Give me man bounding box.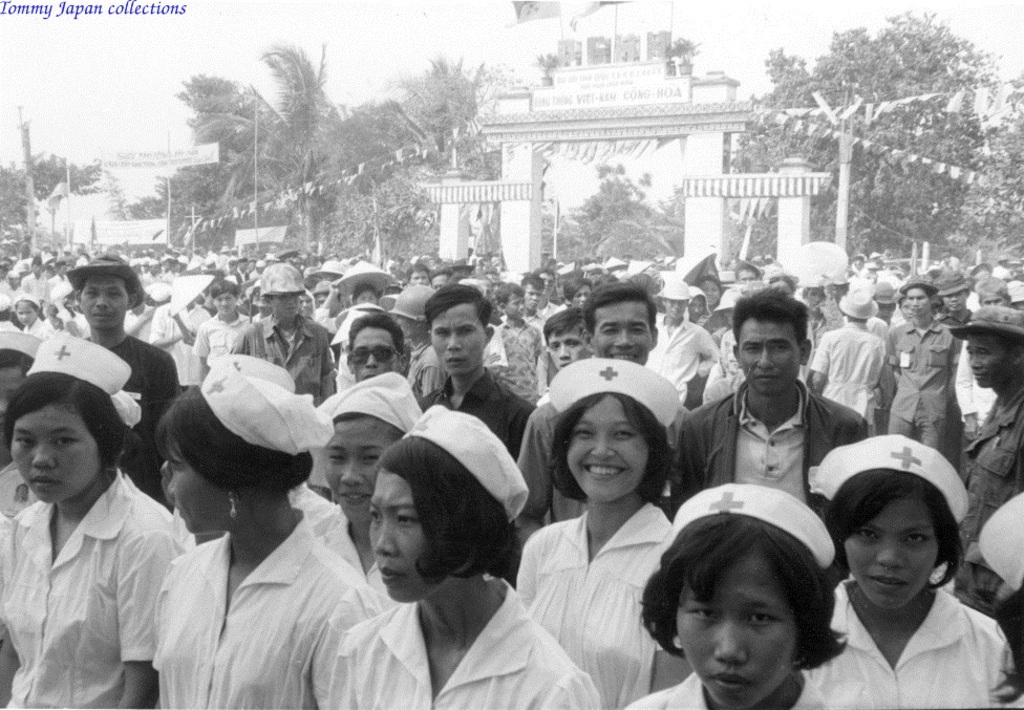
locate(419, 281, 548, 464).
